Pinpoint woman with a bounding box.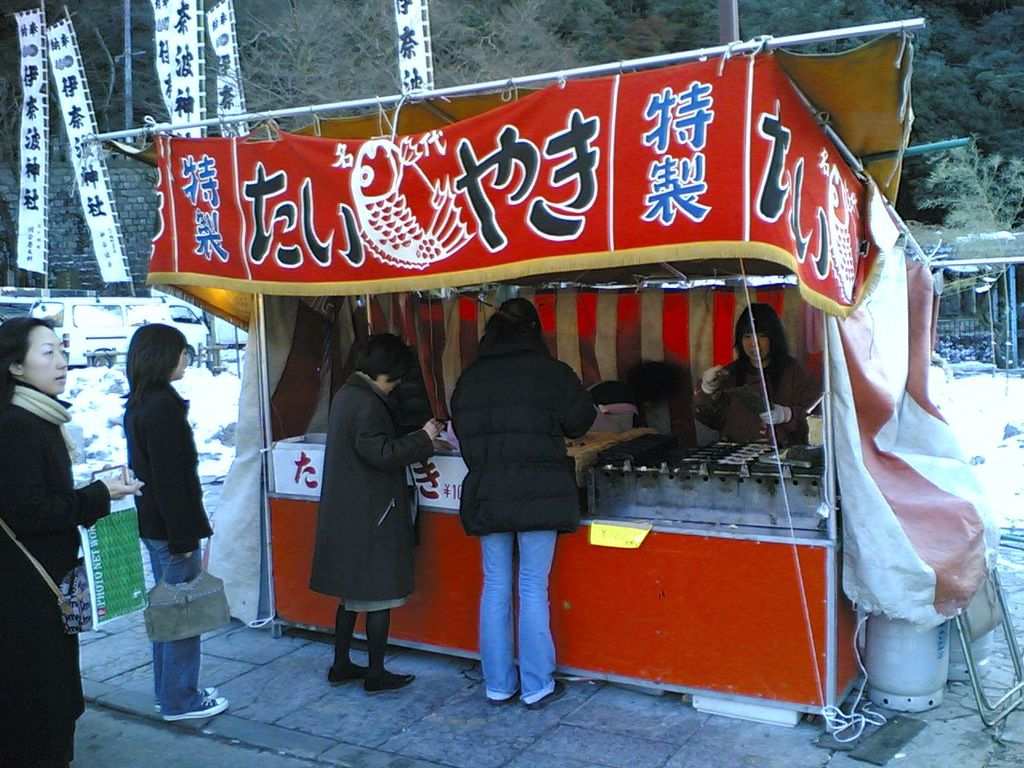
BBox(0, 319, 146, 766).
